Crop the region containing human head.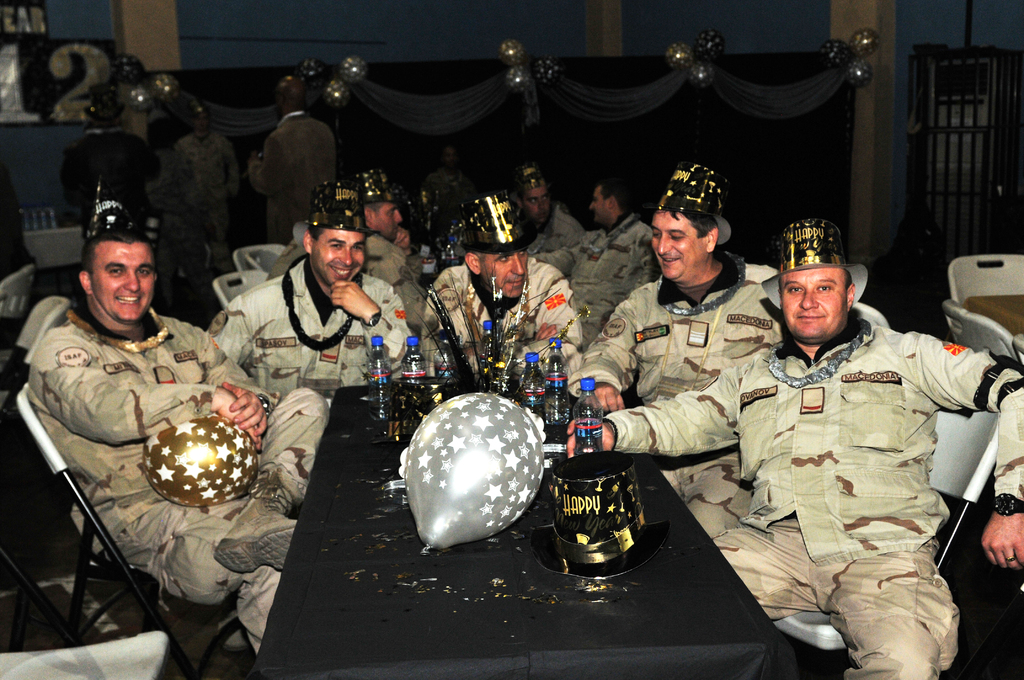
Crop region: l=646, t=195, r=725, b=277.
